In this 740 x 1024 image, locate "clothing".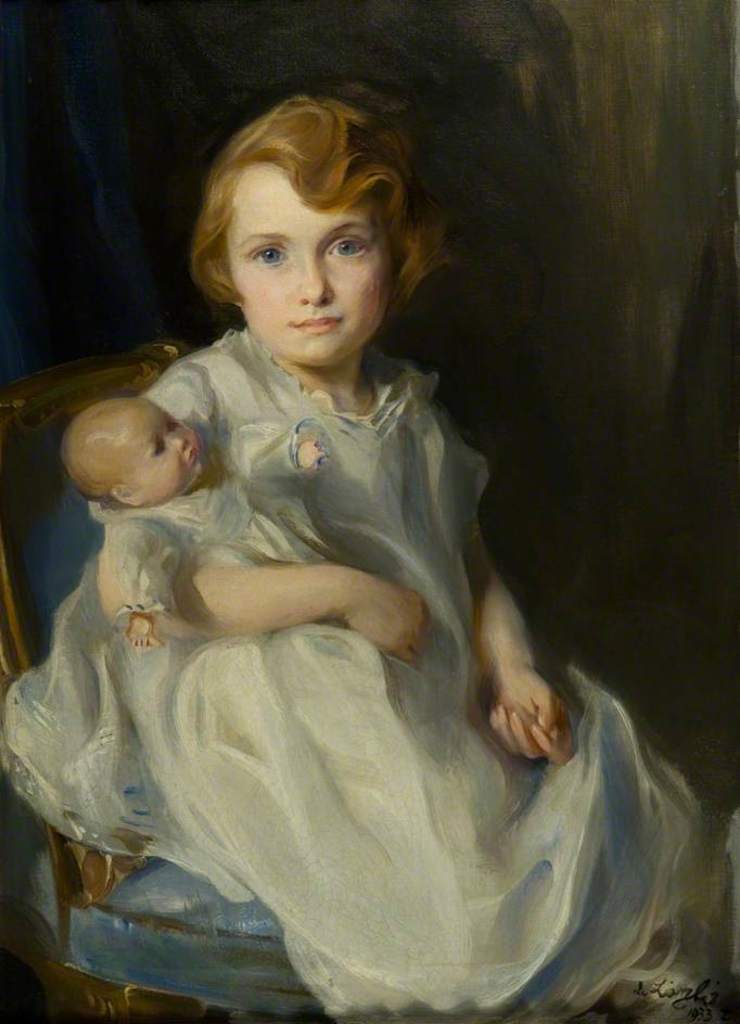
Bounding box: box(0, 320, 739, 1023).
